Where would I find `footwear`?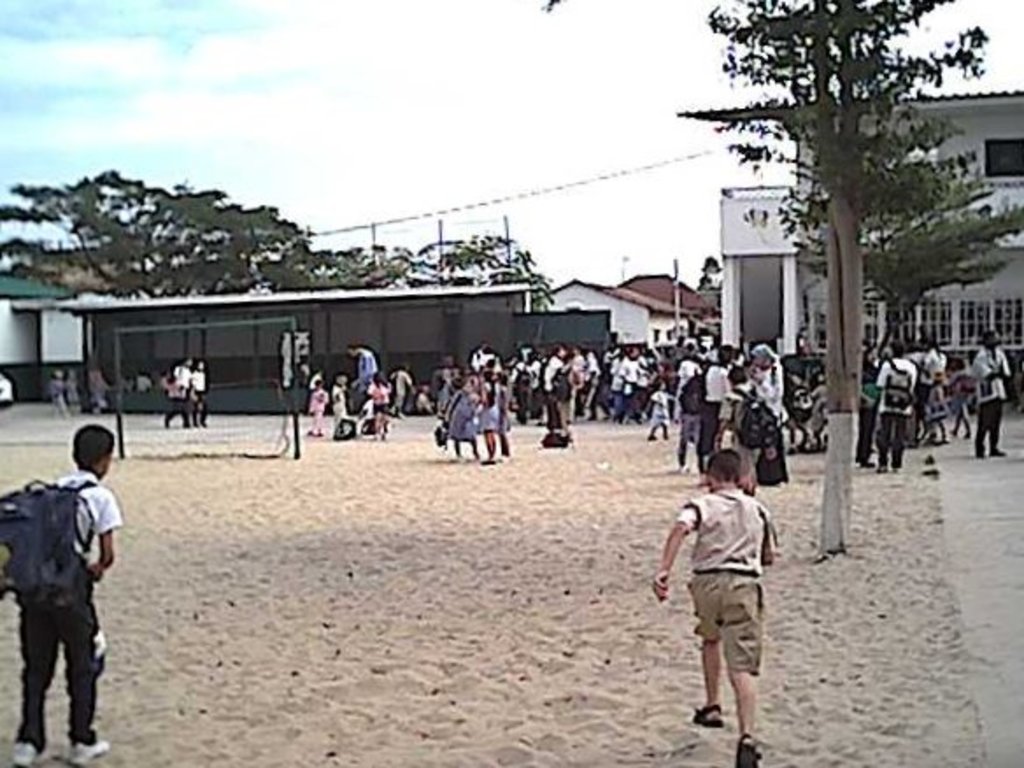
At [70,735,102,766].
